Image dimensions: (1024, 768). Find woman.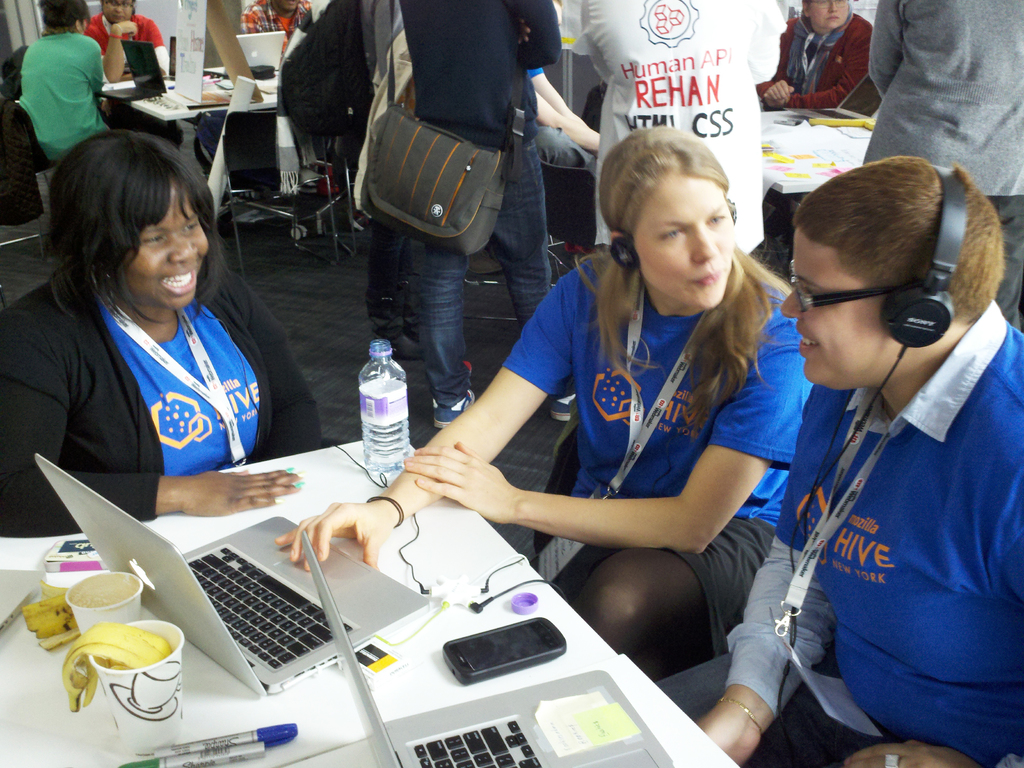
[left=15, top=0, right=193, bottom=170].
